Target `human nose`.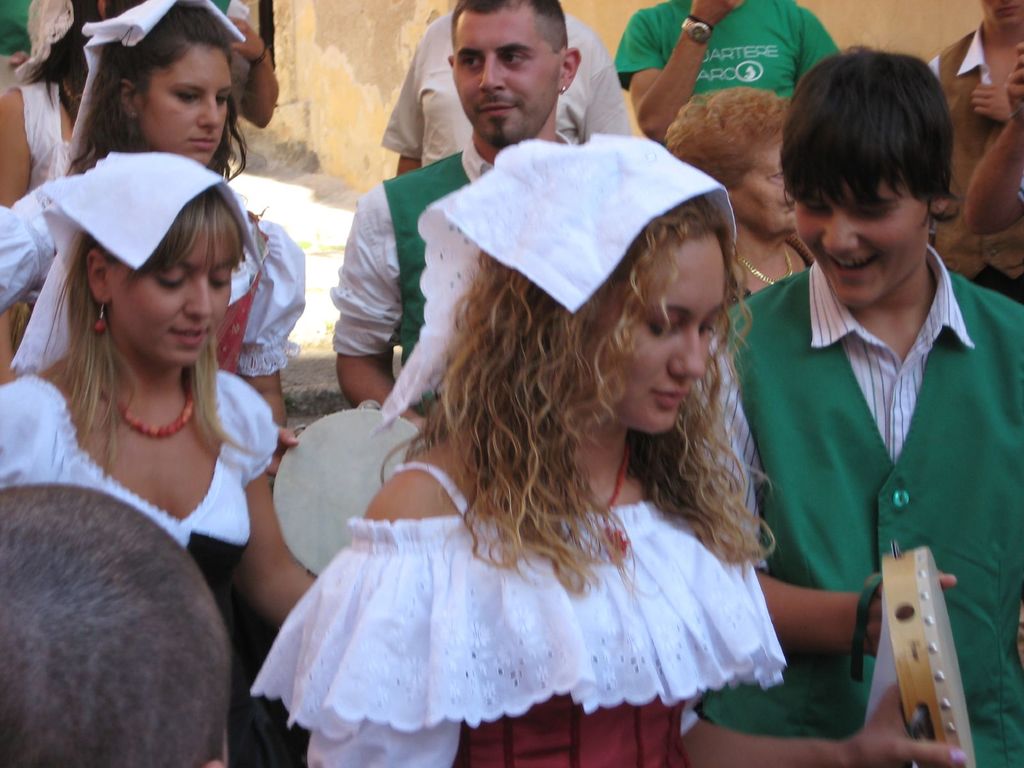
Target region: bbox=(666, 329, 708, 380).
